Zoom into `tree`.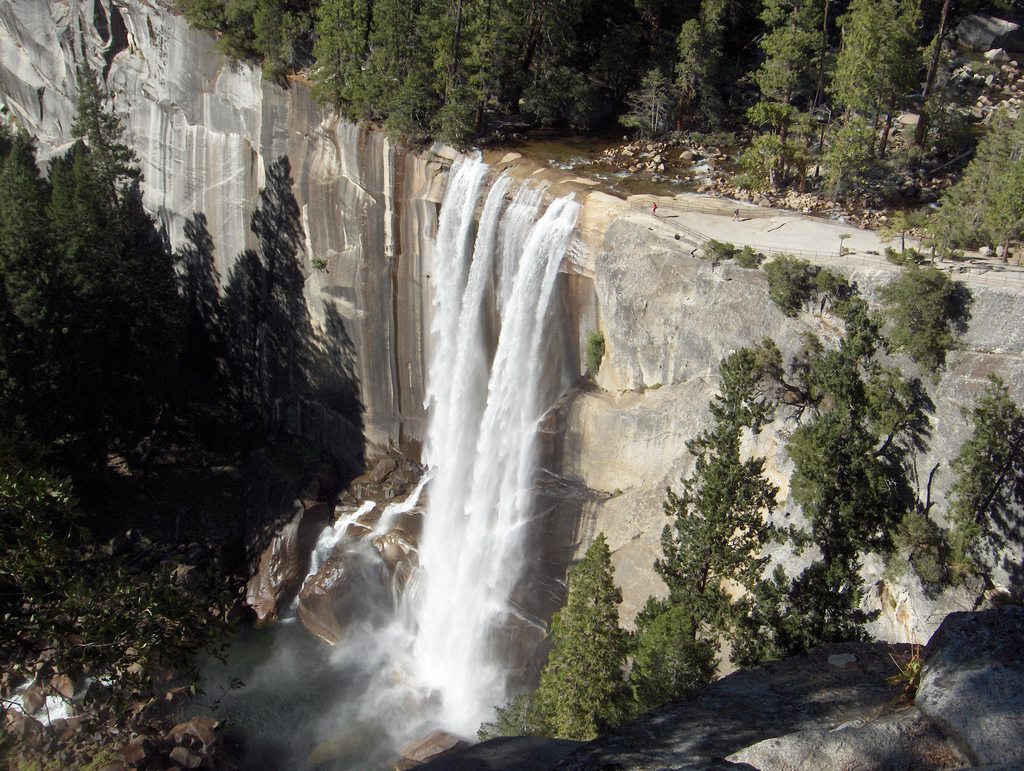
Zoom target: detection(628, 350, 774, 725).
